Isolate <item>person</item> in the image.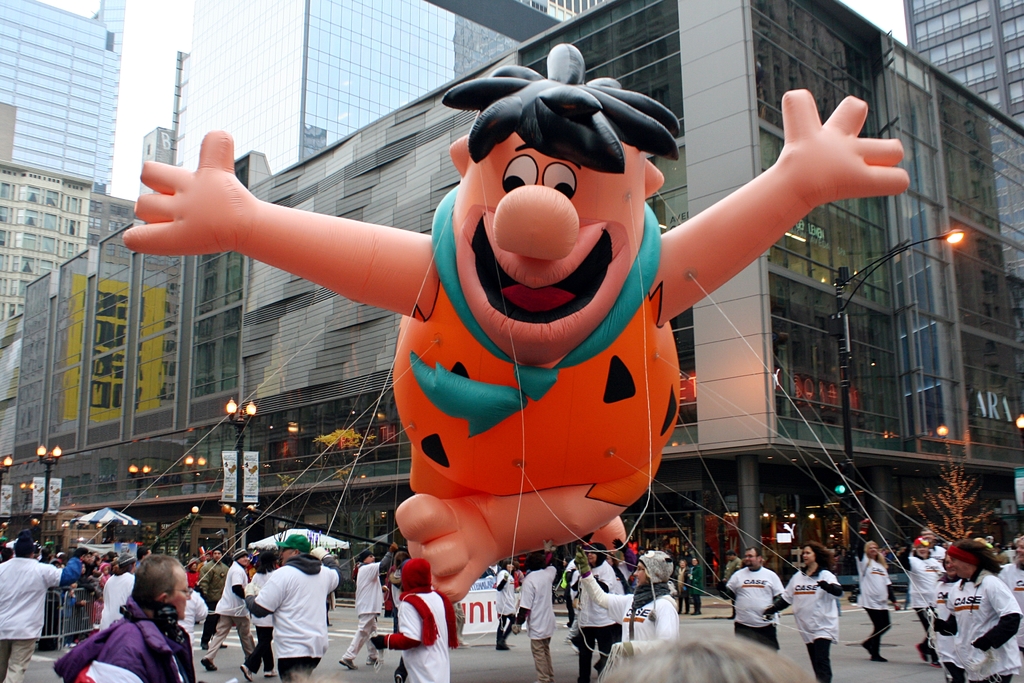
Isolated region: BBox(908, 528, 948, 580).
